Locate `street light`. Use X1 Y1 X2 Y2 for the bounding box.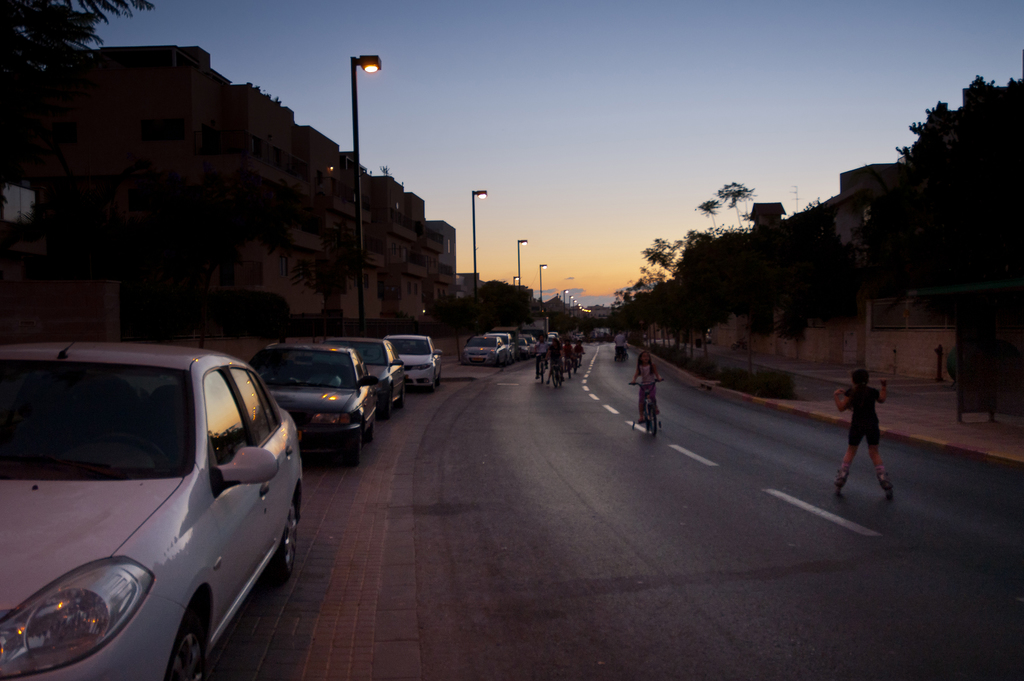
535 263 547 312.
